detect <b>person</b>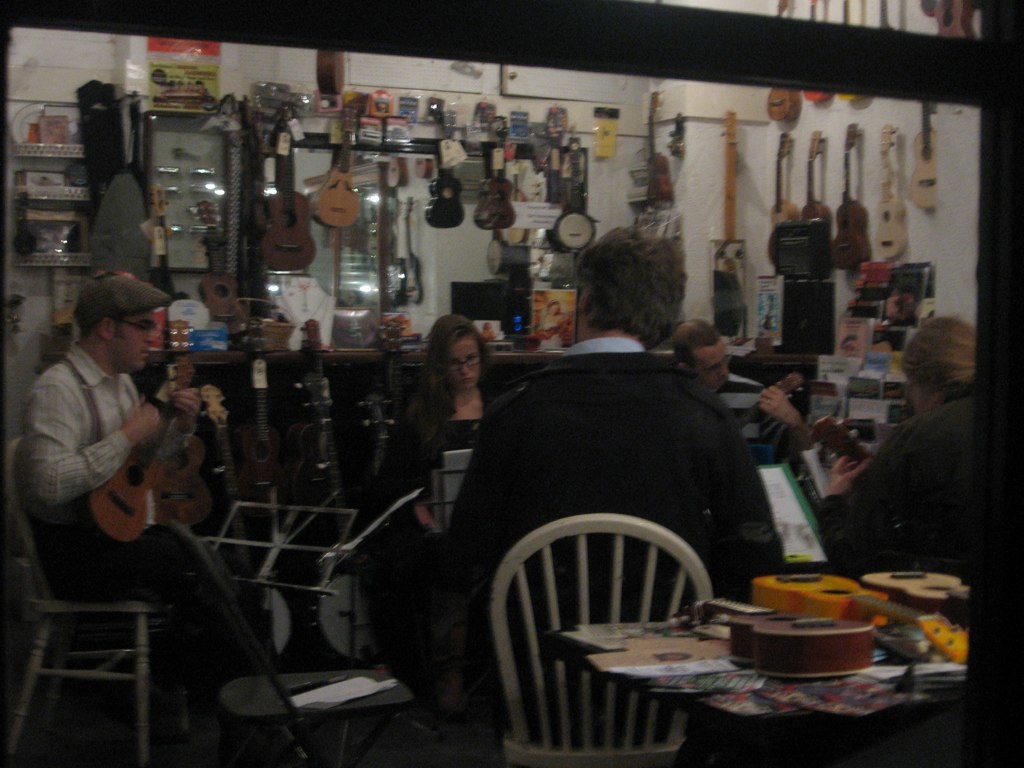
(x1=812, y1=317, x2=1000, y2=579)
